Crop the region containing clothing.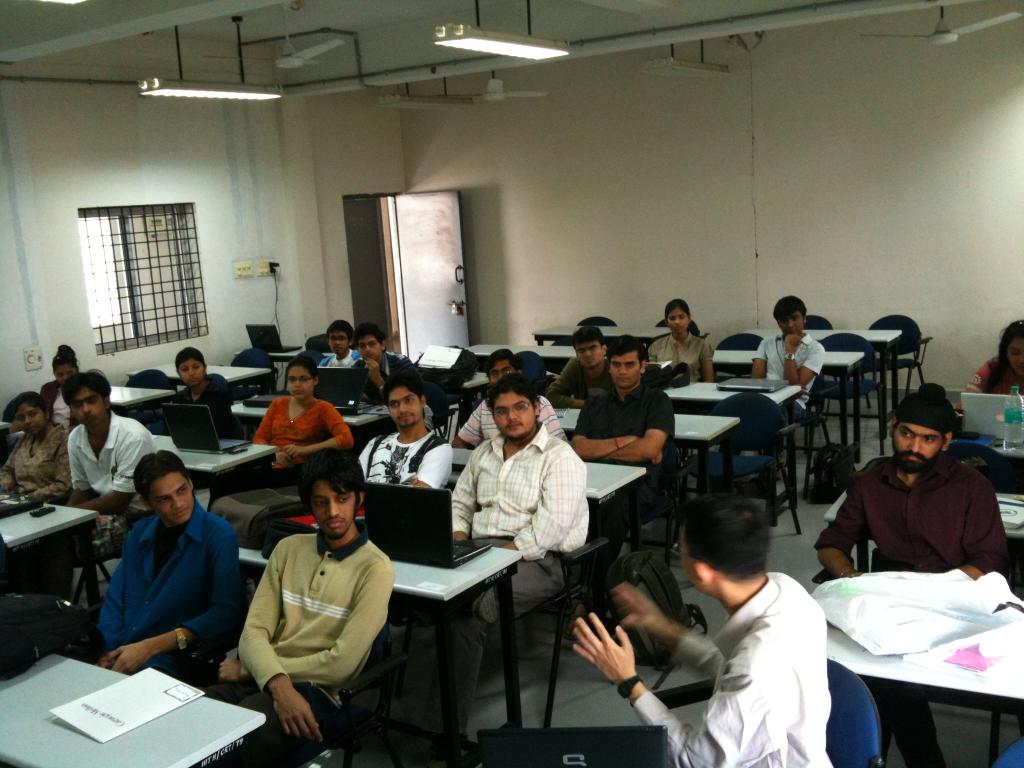
Crop region: bbox=(752, 331, 828, 426).
